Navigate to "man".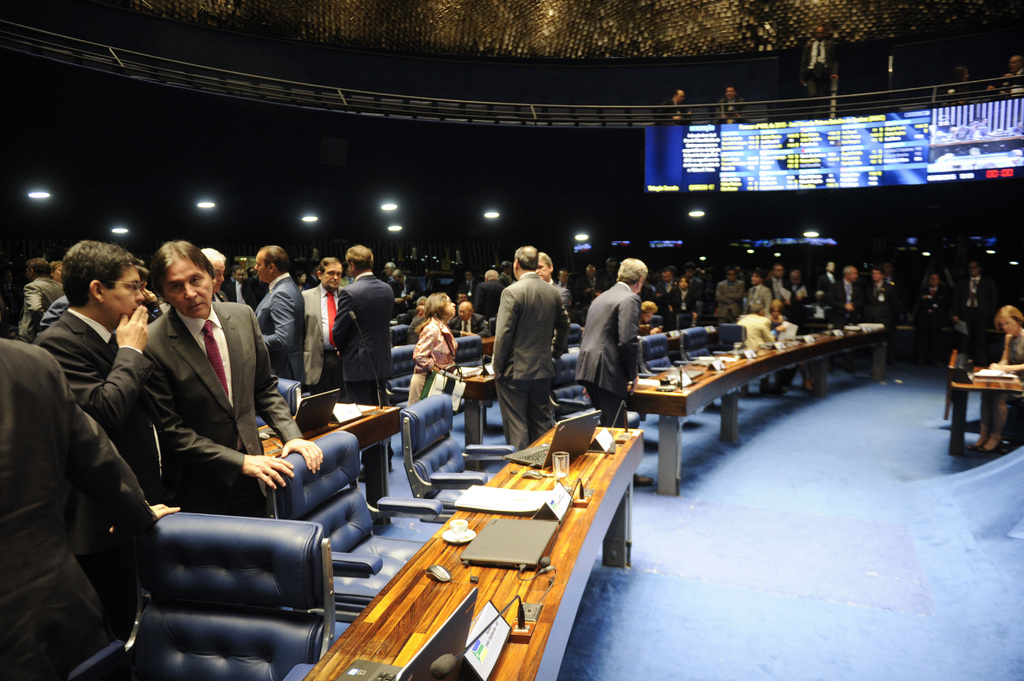
Navigation target: pyautogui.locateOnScreen(574, 258, 645, 424).
